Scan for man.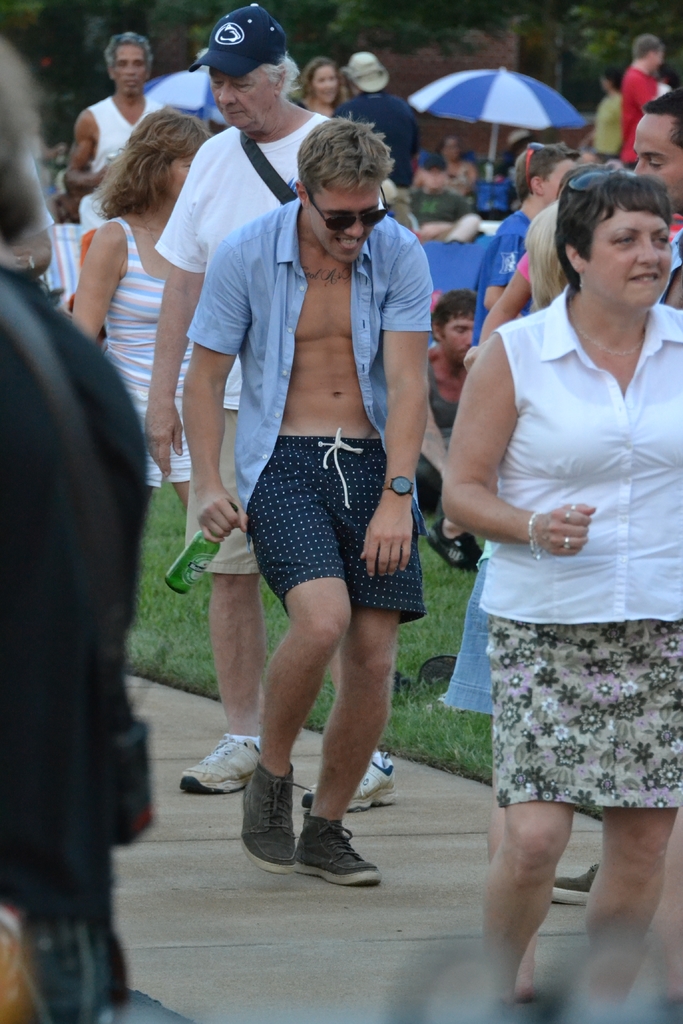
Scan result: (631,90,682,332).
